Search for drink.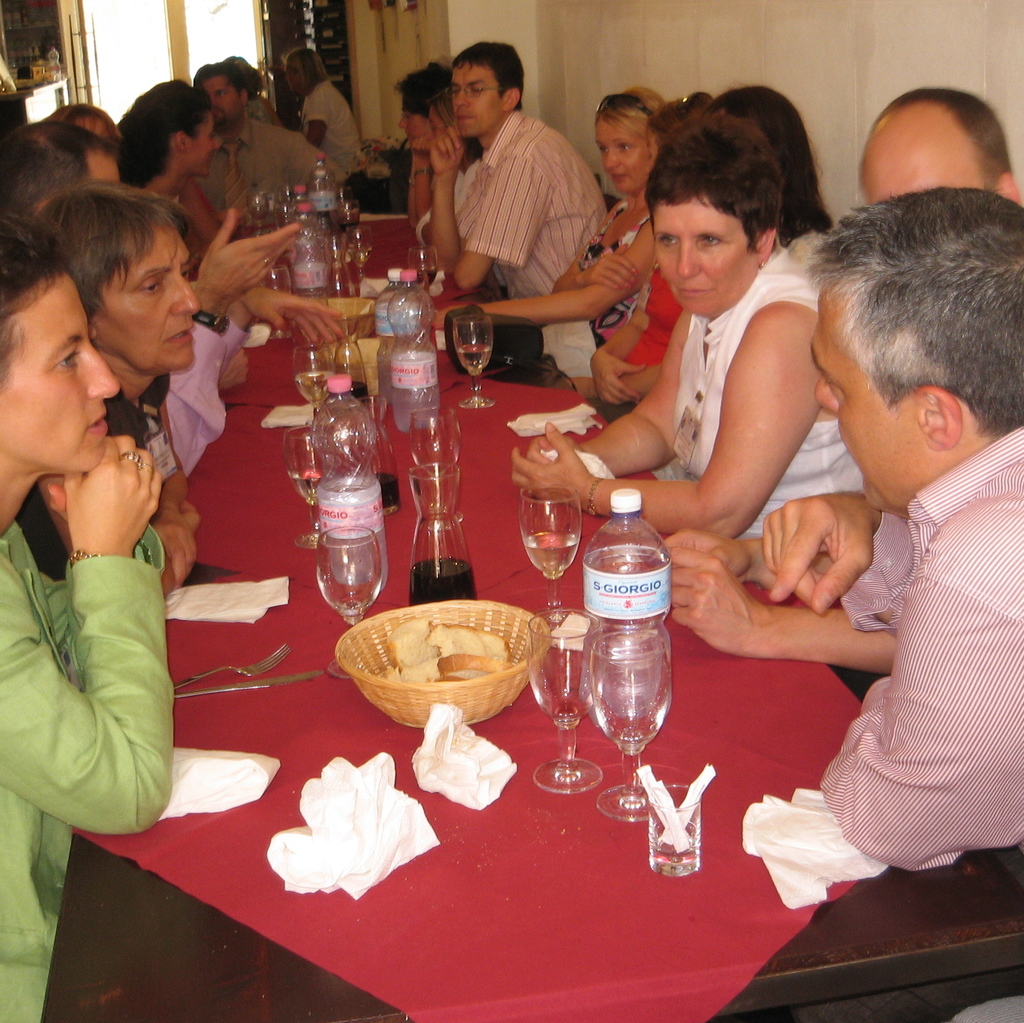
Found at box=[406, 556, 478, 610].
